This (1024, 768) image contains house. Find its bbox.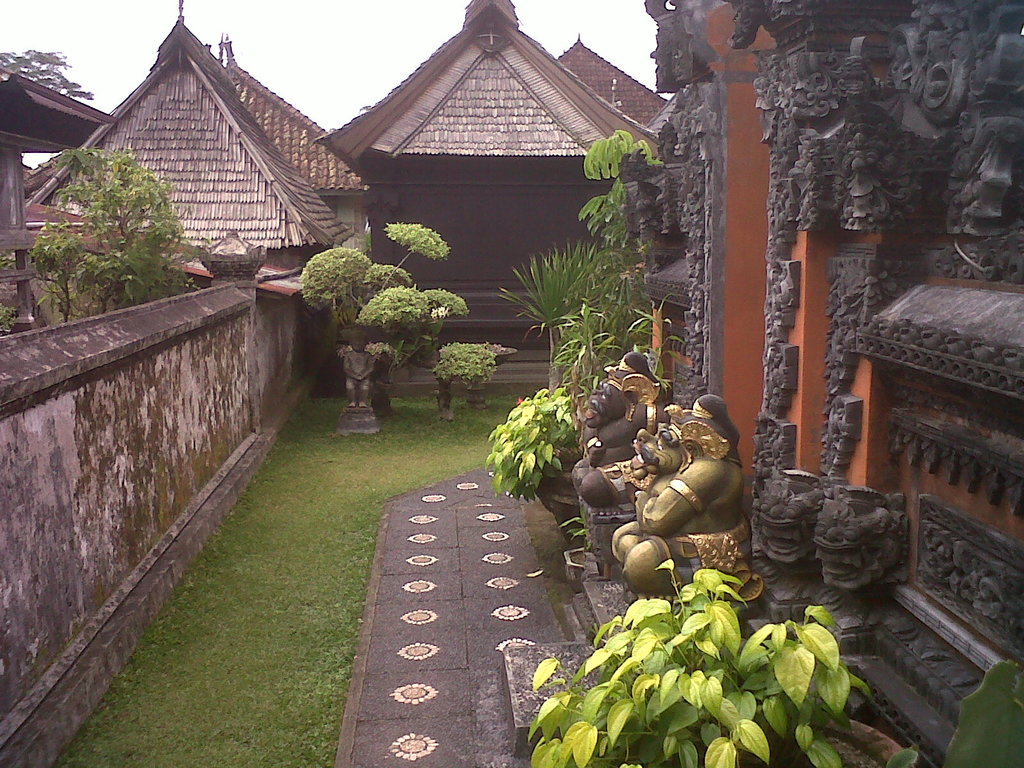
region(29, 0, 680, 372).
